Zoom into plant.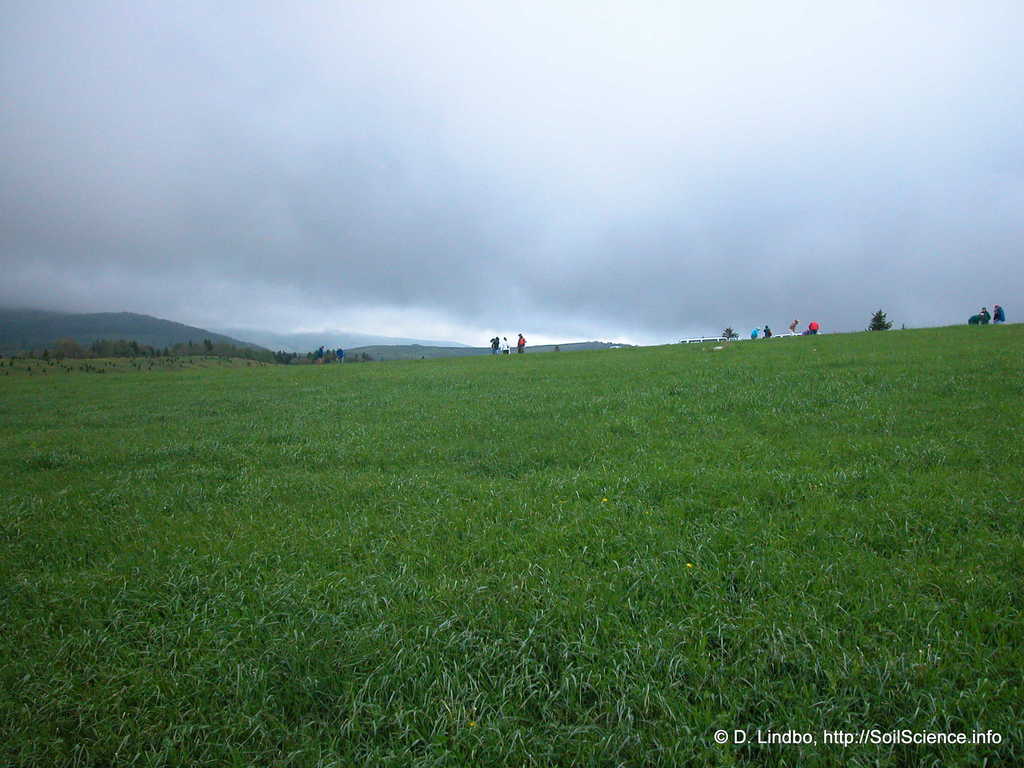
Zoom target: bbox(719, 327, 737, 337).
